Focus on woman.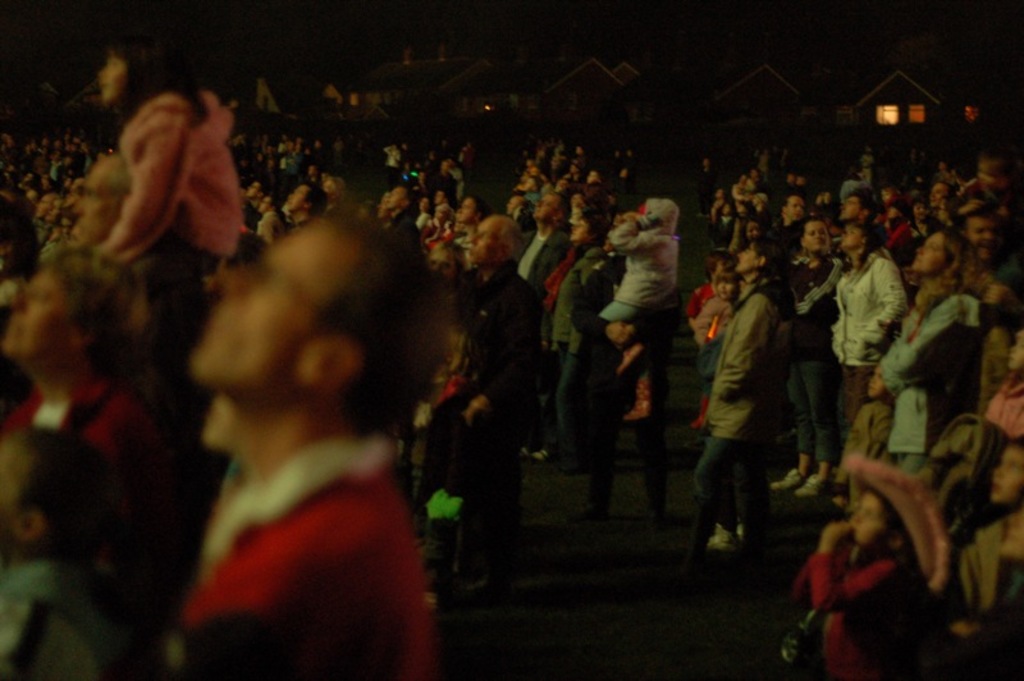
Focused at BBox(824, 220, 913, 431).
